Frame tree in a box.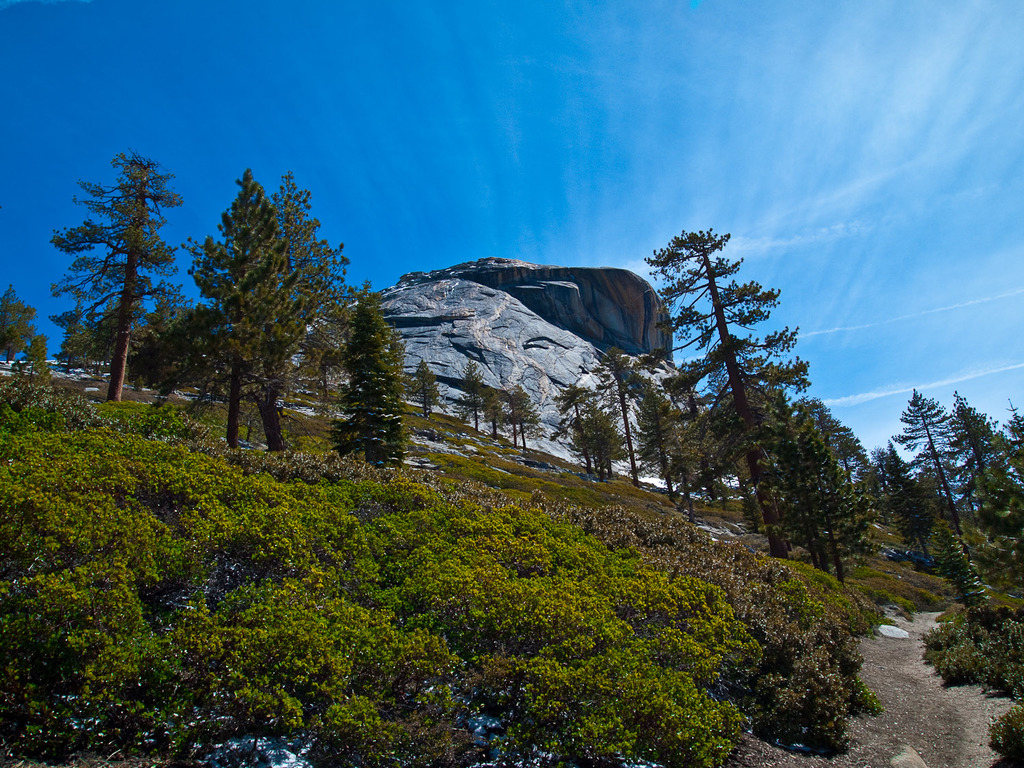
BBox(639, 224, 822, 556).
